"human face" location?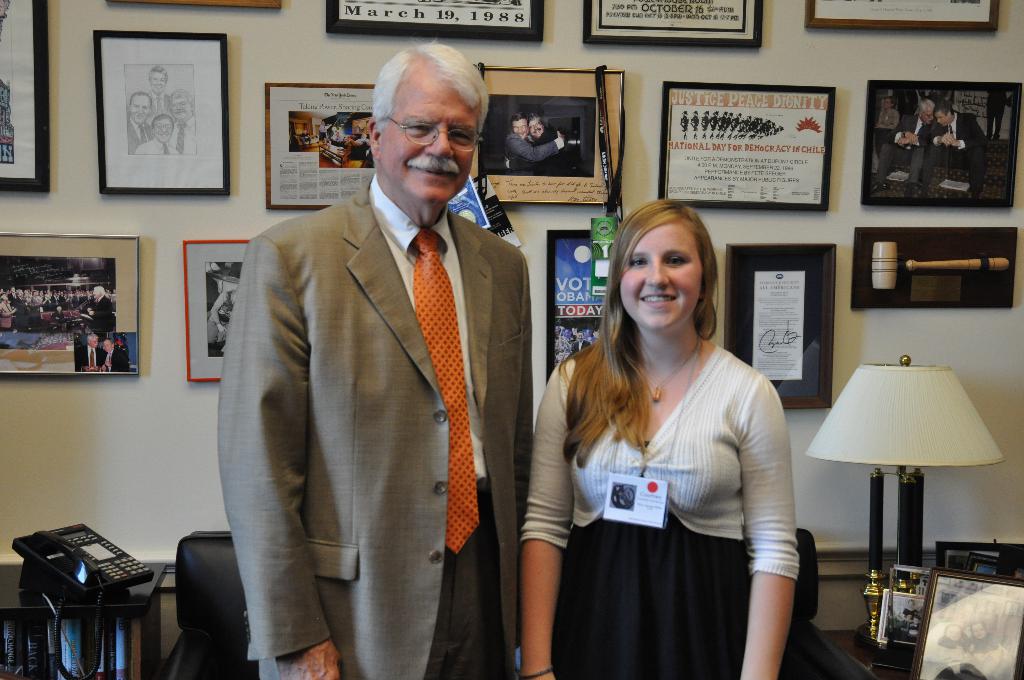
select_region(157, 119, 173, 145)
